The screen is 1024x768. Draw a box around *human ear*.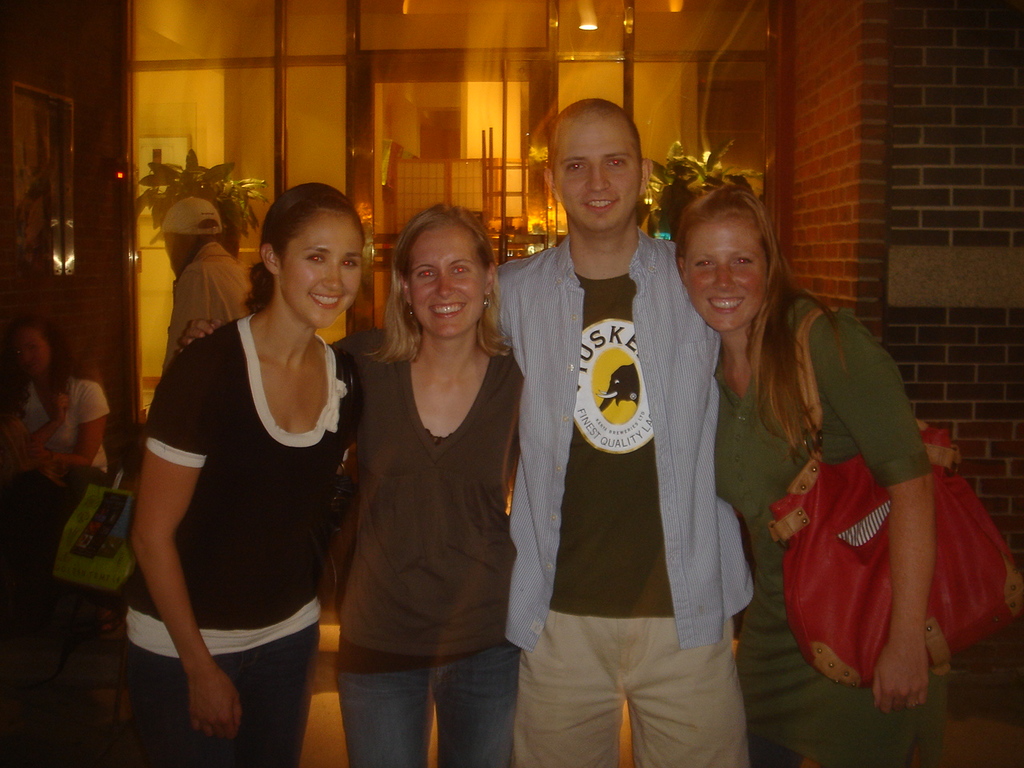
(263,243,282,276).
